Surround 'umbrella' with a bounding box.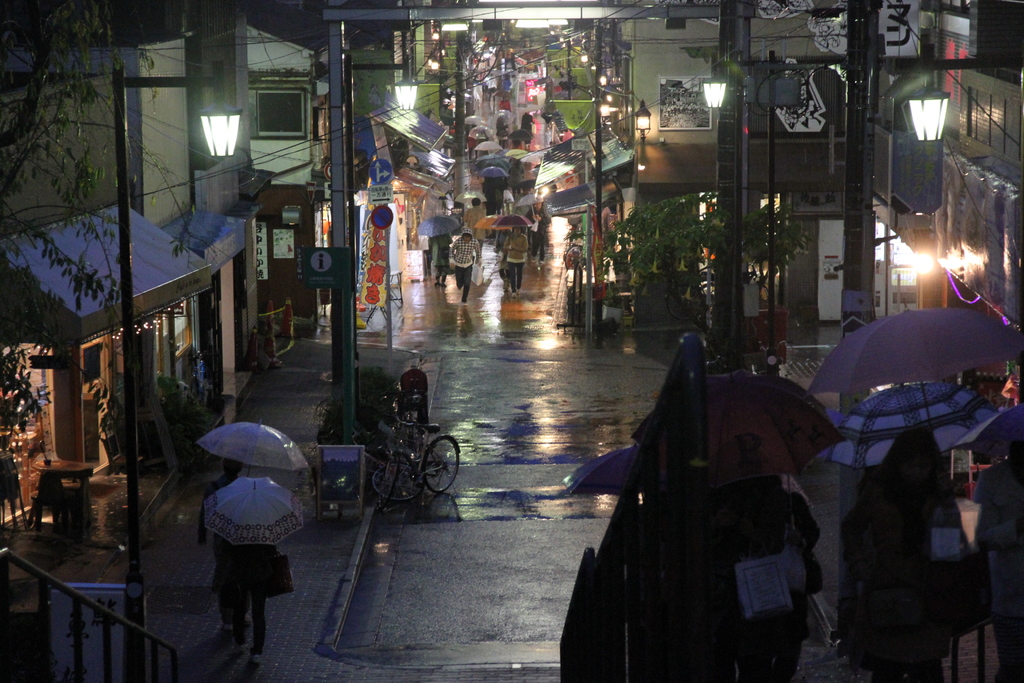
[636,370,846,499].
